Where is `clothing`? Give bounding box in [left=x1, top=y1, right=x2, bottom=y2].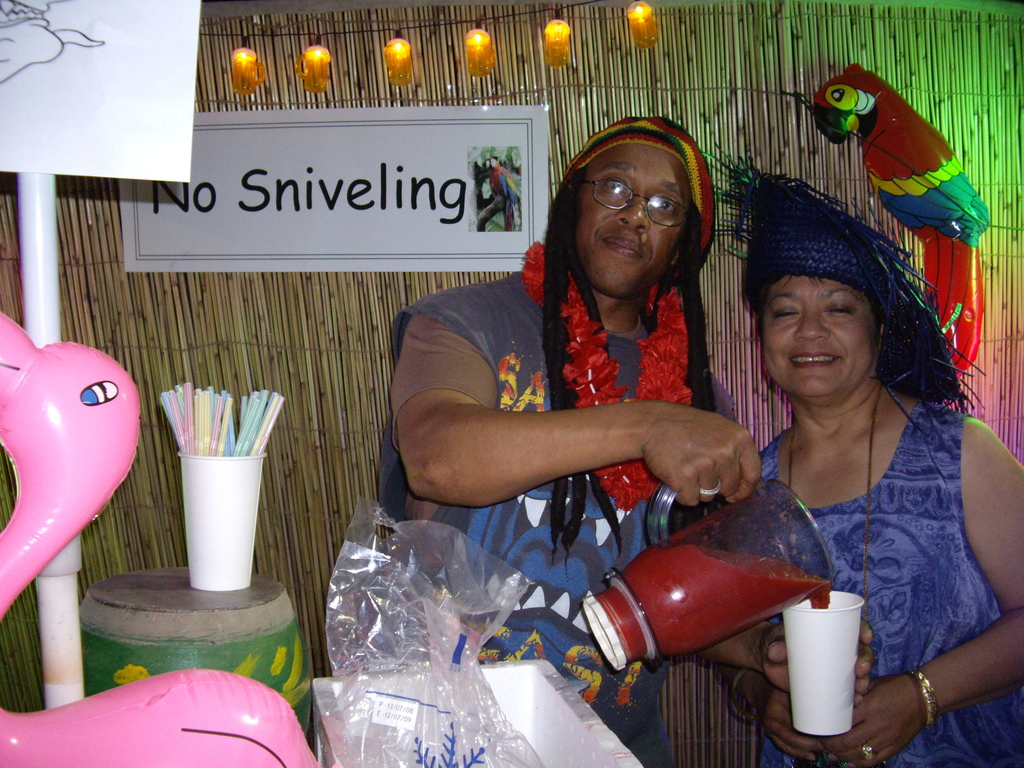
[left=703, top=328, right=1014, bottom=723].
